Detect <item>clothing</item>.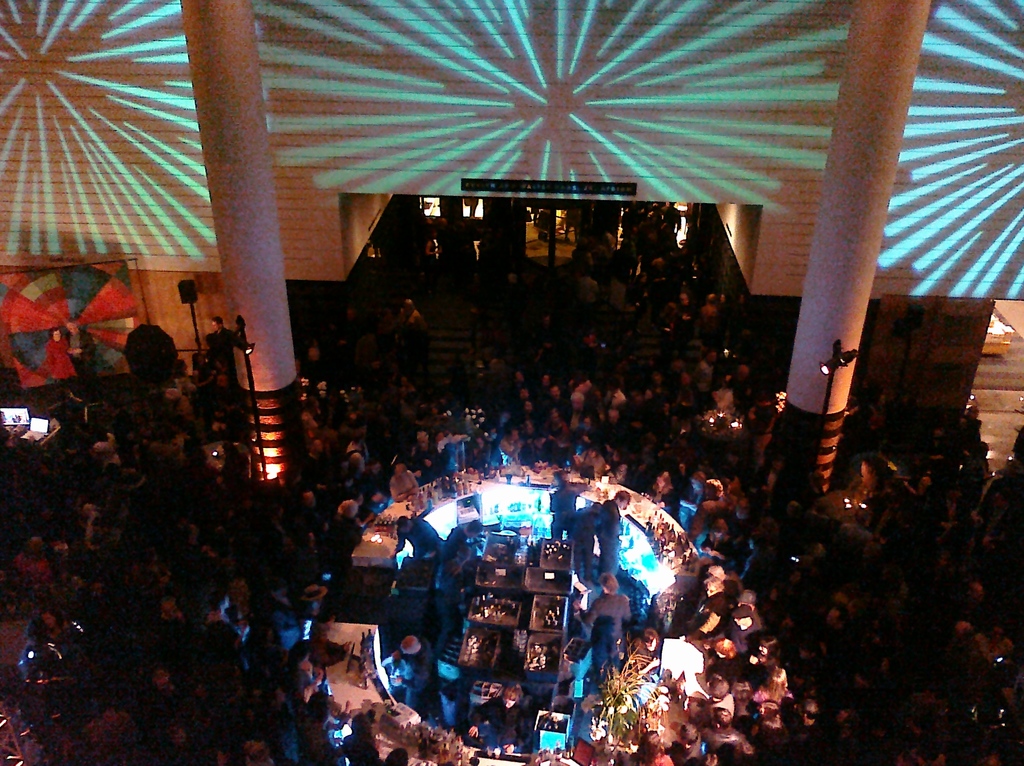
Detected at (399,646,433,710).
